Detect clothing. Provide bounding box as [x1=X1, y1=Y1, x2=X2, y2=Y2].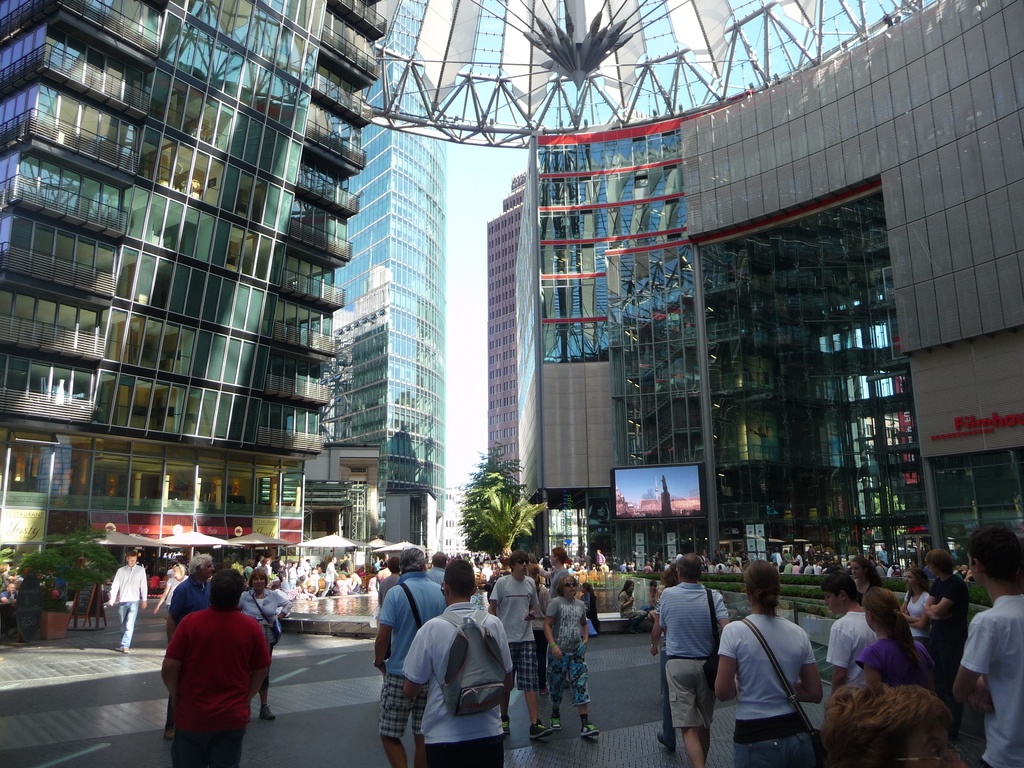
[x1=152, y1=595, x2=267, y2=745].
